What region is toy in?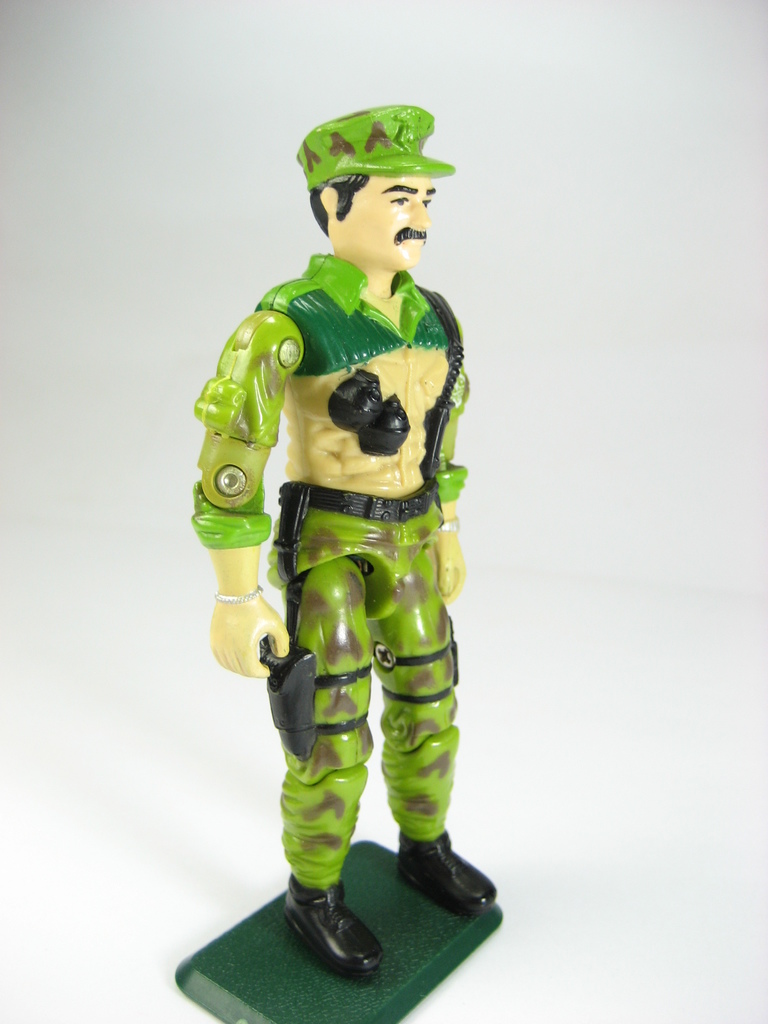
rect(179, 173, 500, 943).
